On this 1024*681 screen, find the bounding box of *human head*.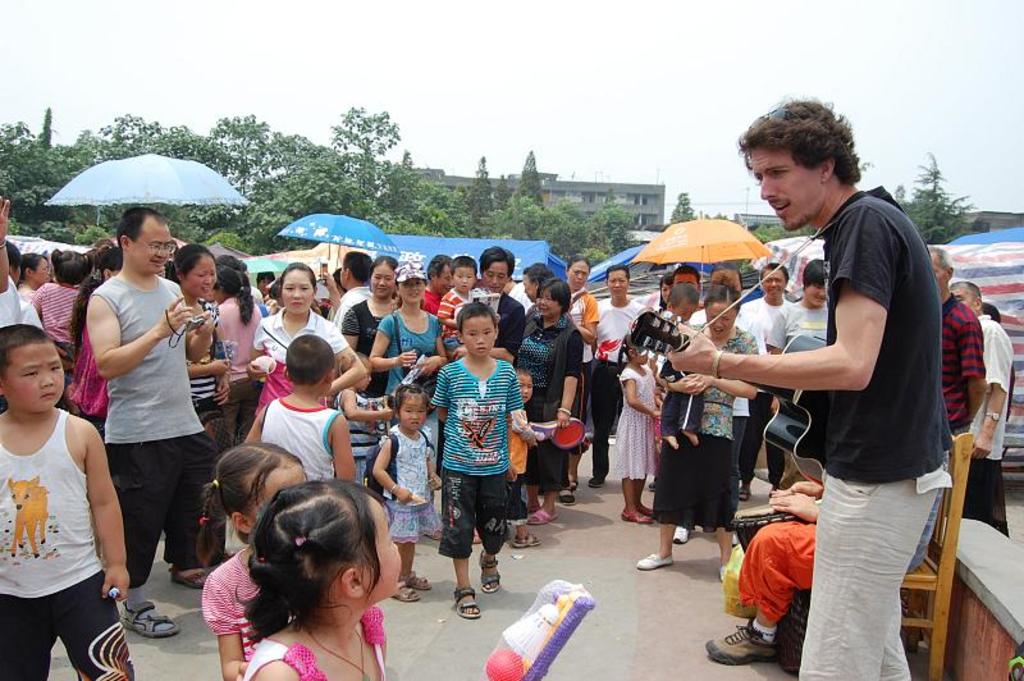
Bounding box: bbox(118, 206, 173, 276).
